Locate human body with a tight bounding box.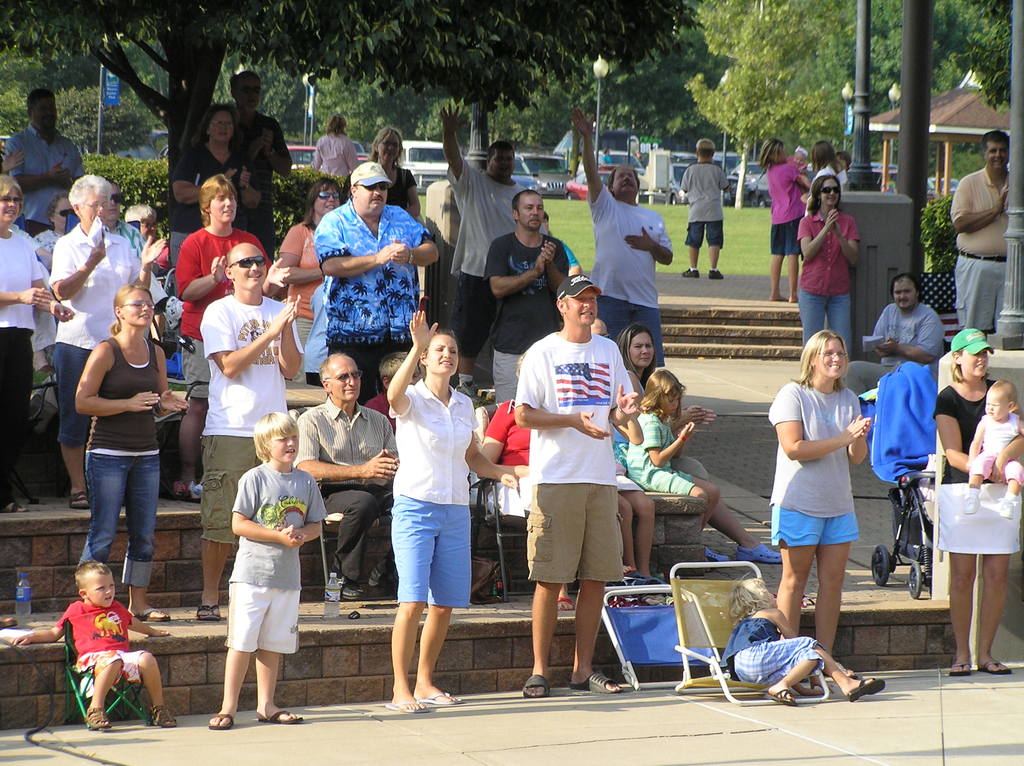
962 411 1023 518.
